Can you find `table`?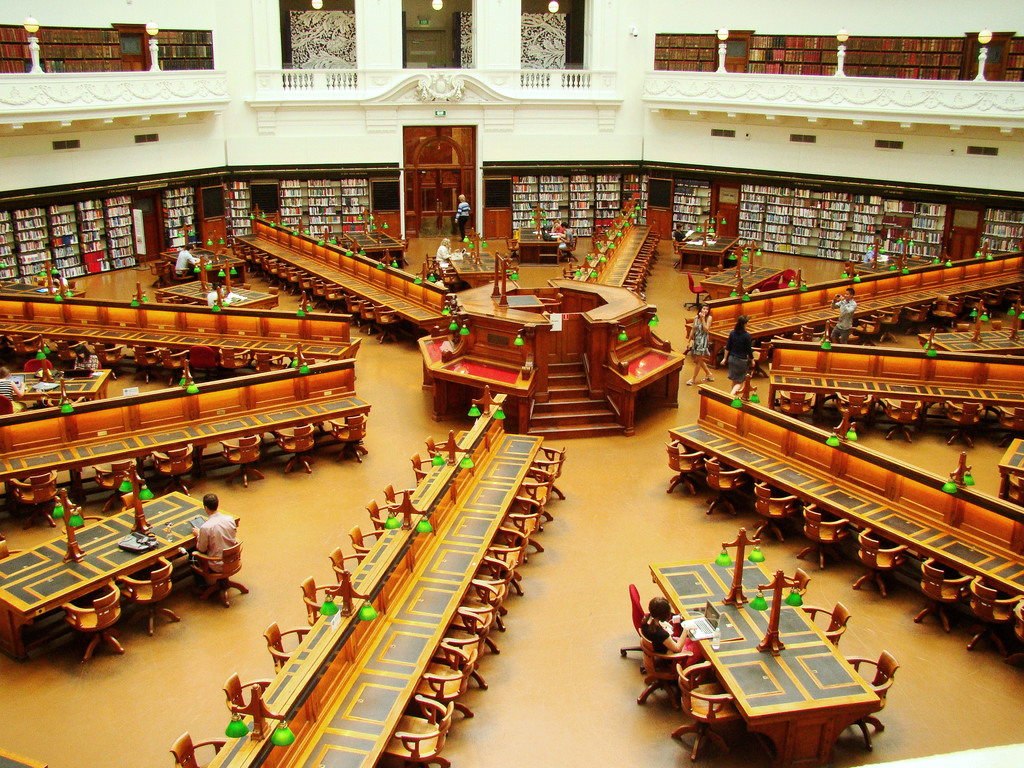
Yes, bounding box: <bbox>164, 244, 247, 287</bbox>.
